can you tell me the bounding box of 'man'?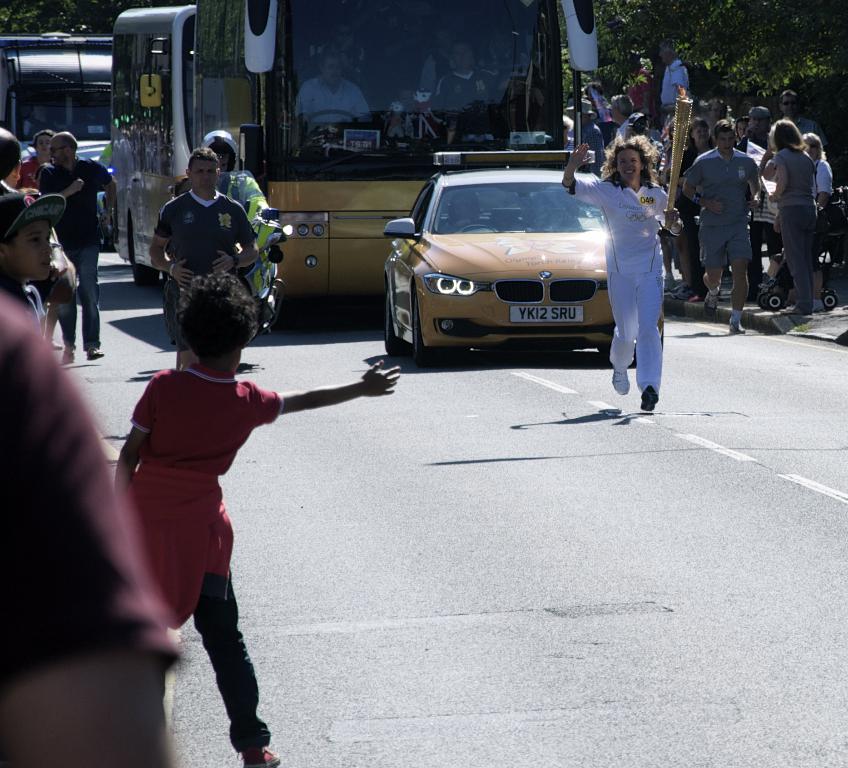
left=708, top=98, right=727, bottom=139.
